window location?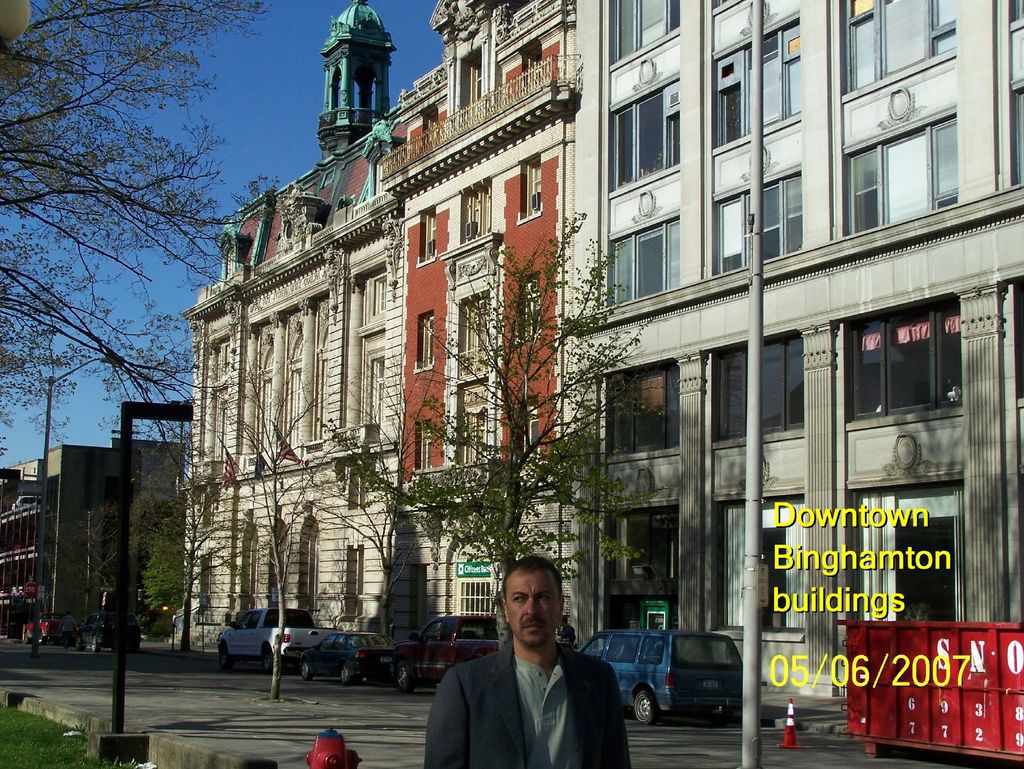
locate(598, 368, 678, 461)
